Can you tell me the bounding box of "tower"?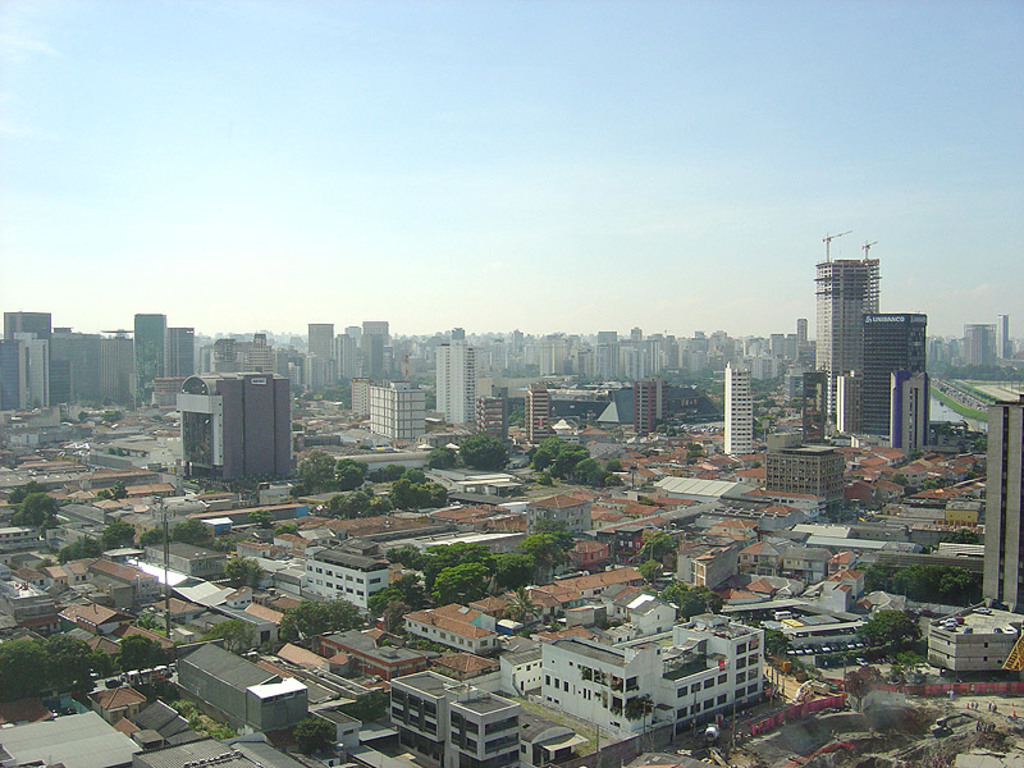
Rect(865, 315, 924, 438).
